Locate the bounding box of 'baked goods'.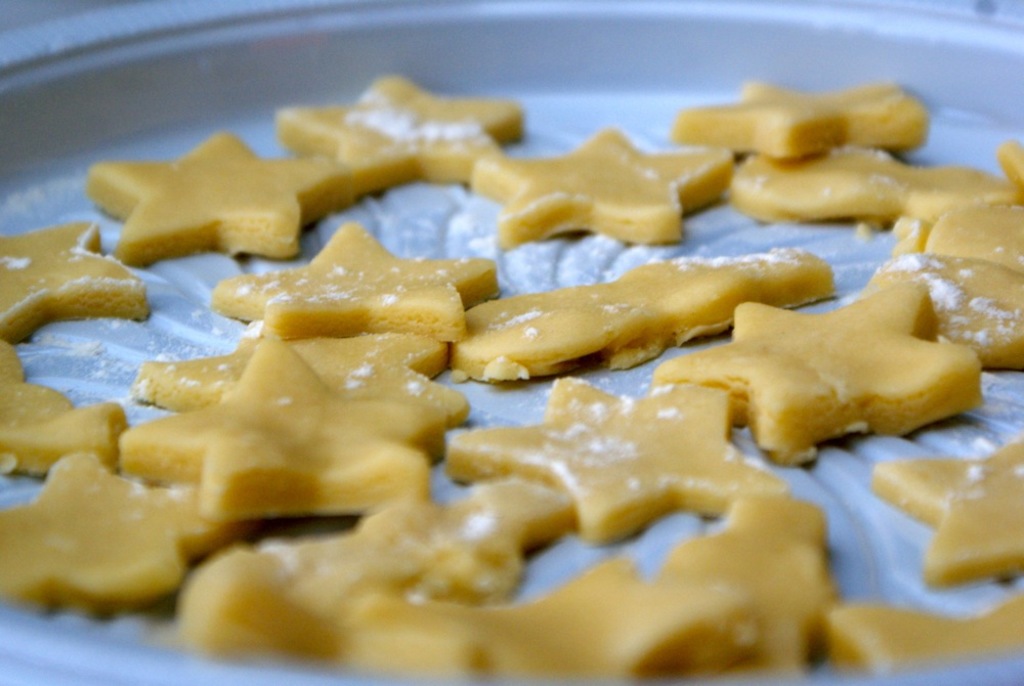
Bounding box: {"left": 674, "top": 82, "right": 930, "bottom": 159}.
